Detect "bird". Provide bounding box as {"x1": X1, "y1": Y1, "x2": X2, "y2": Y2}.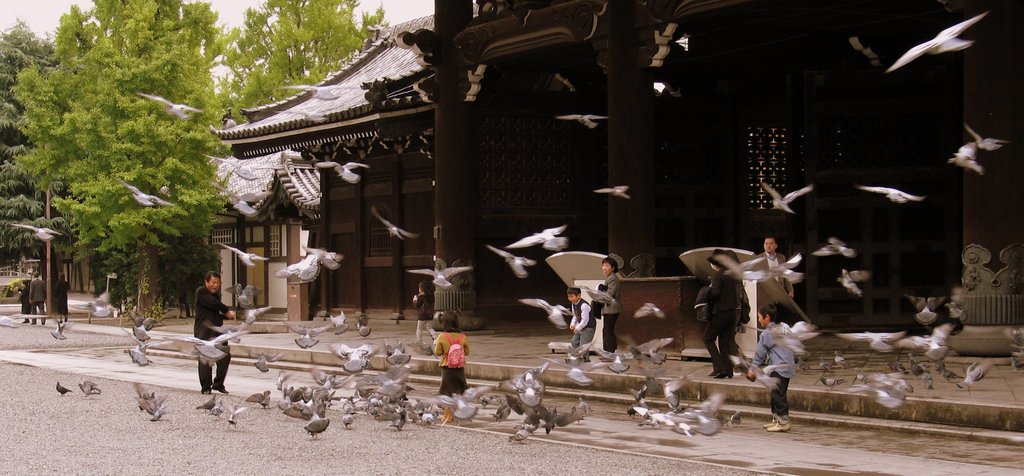
{"x1": 285, "y1": 323, "x2": 330, "y2": 351}.
